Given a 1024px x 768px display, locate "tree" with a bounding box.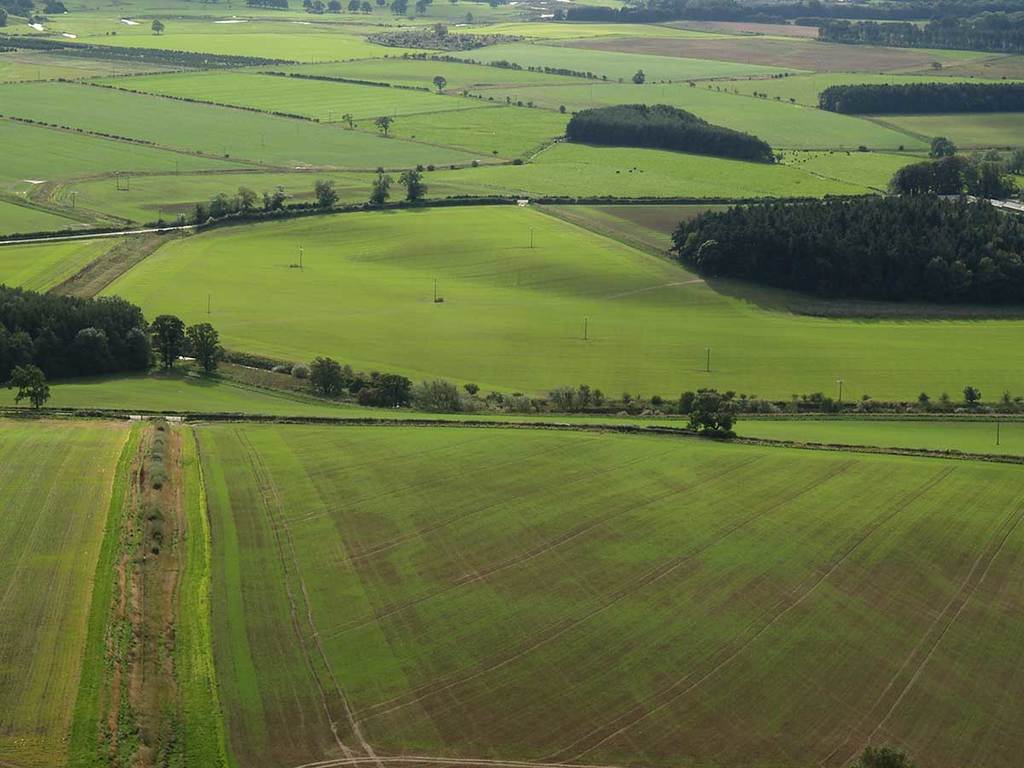
Located: region(311, 178, 338, 209).
